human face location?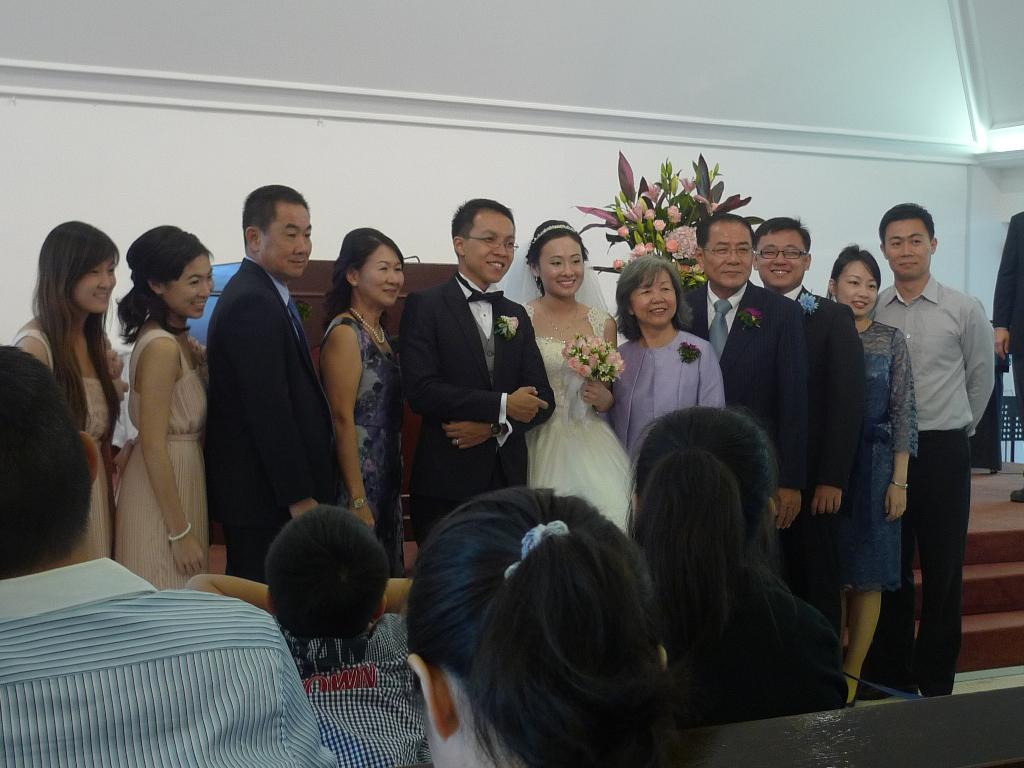
l=878, t=216, r=930, b=277
